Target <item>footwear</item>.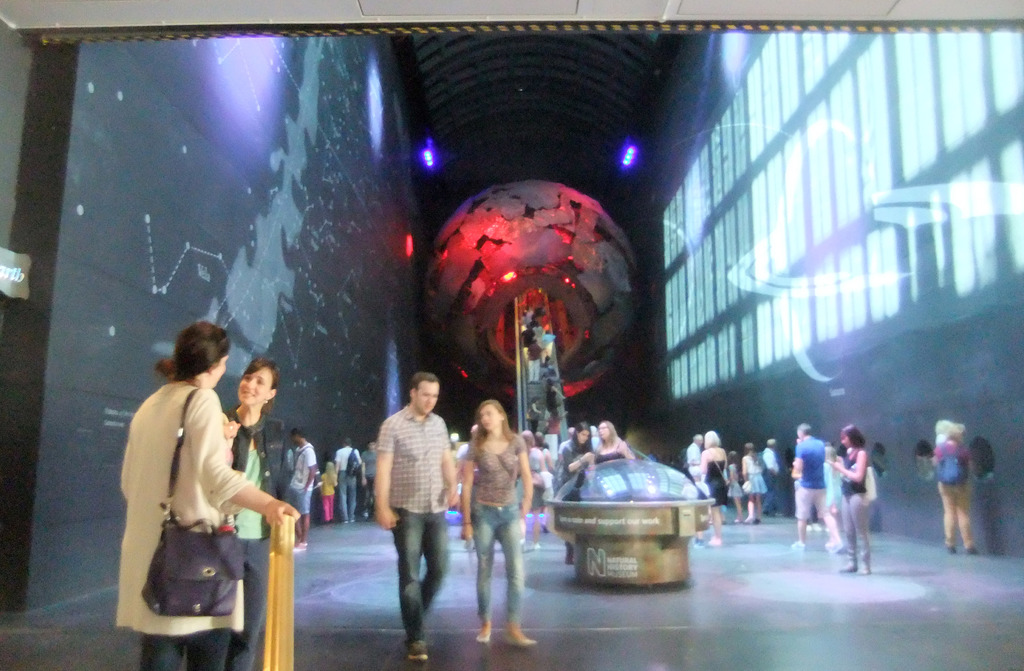
Target region: region(945, 538, 961, 559).
